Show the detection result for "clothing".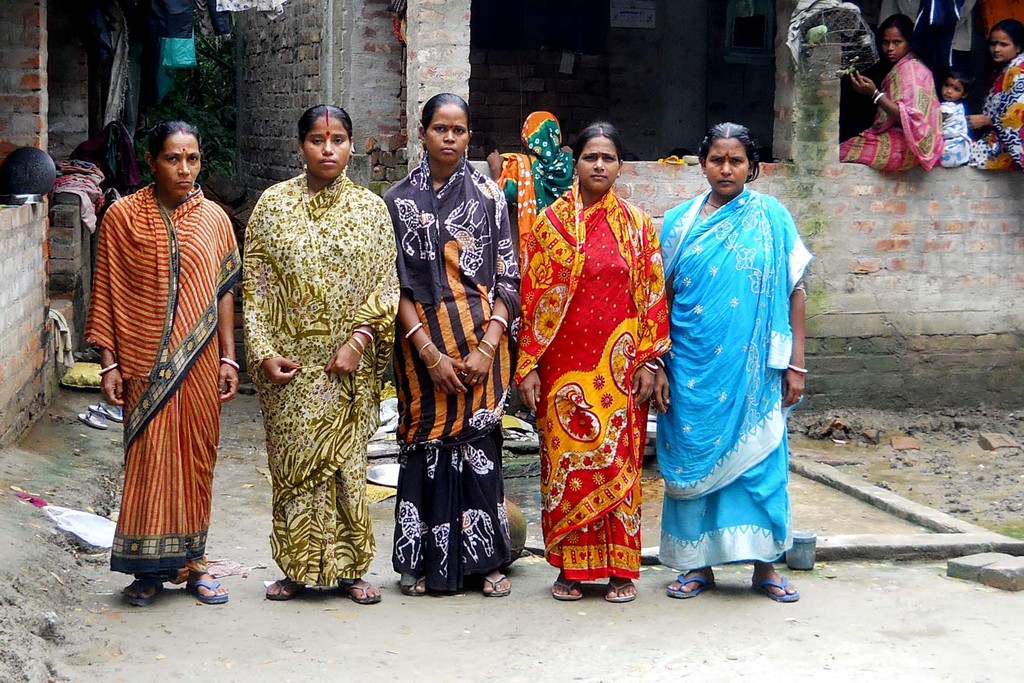
(970, 58, 1023, 175).
